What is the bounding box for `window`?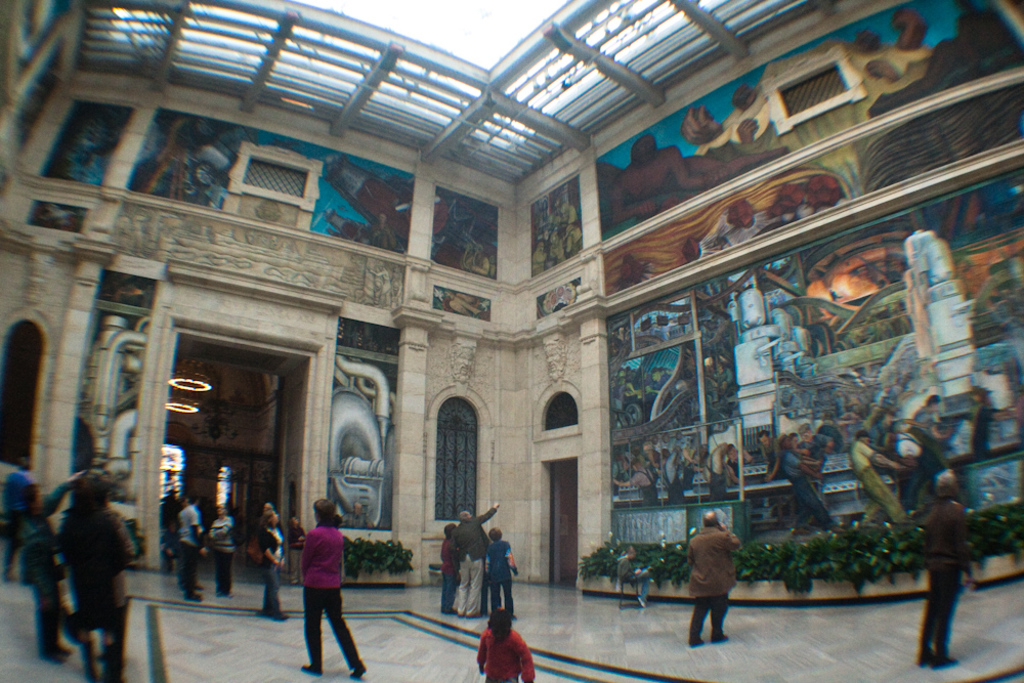
rect(436, 398, 476, 520).
